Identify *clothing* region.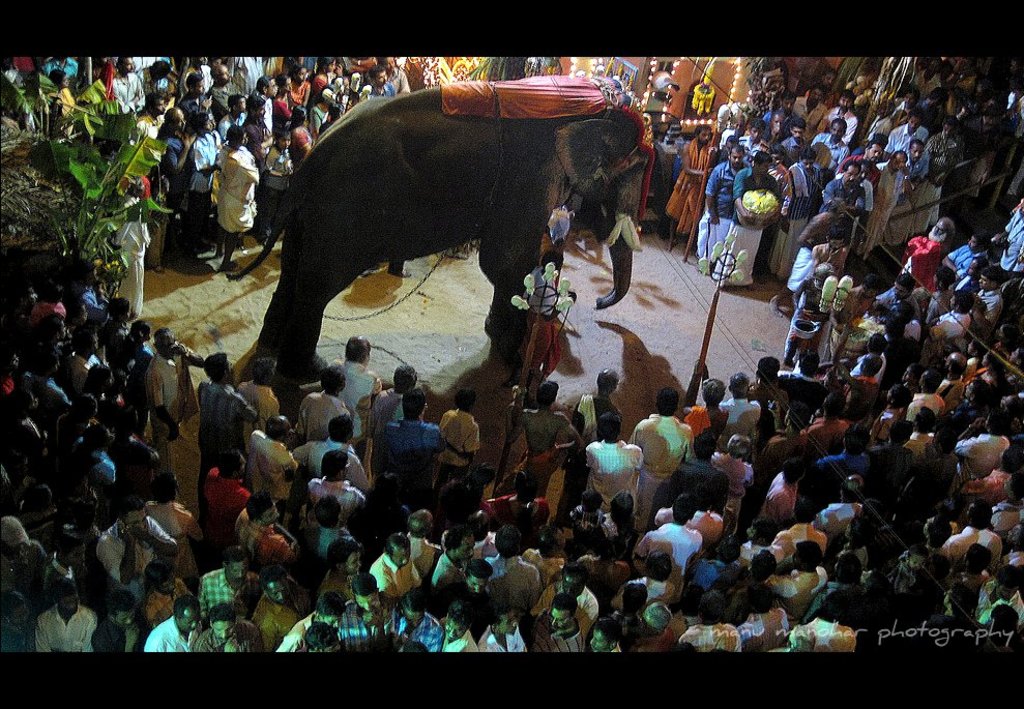
Region: <box>488,556,540,615</box>.
